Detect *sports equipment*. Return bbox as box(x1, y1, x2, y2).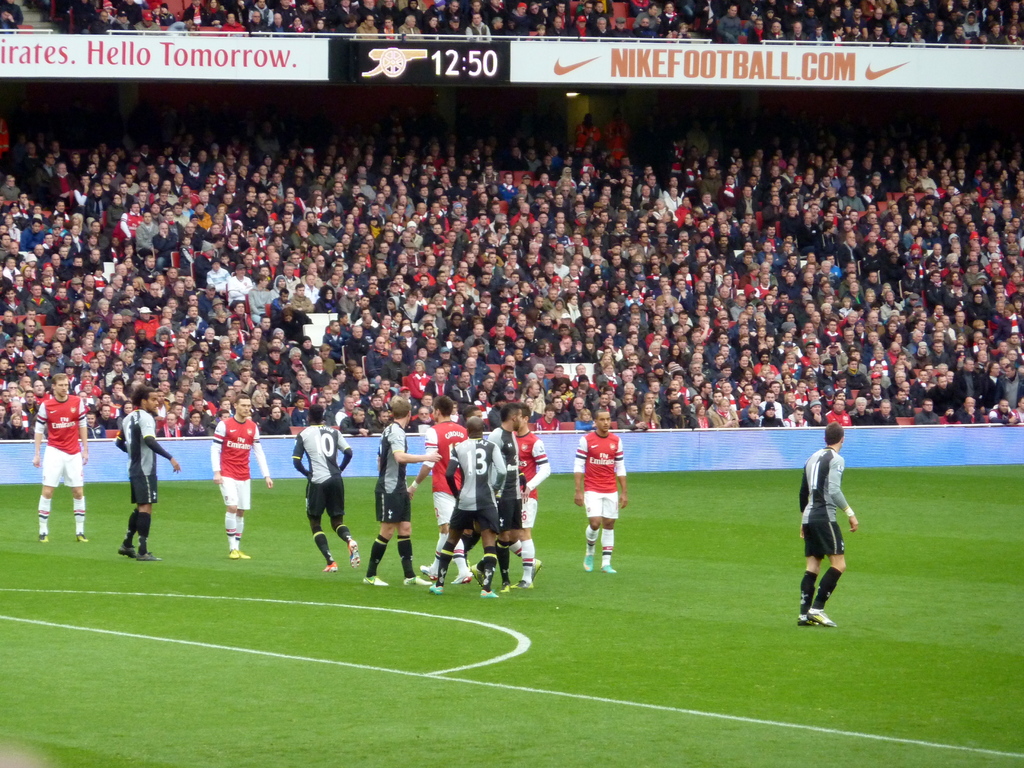
box(451, 568, 477, 585).
